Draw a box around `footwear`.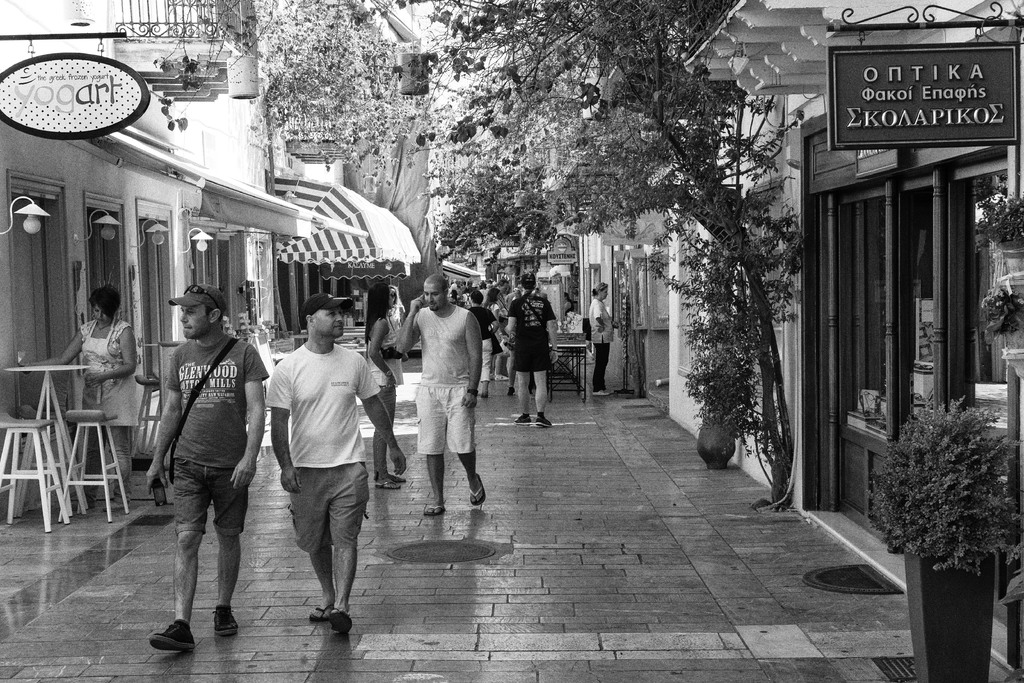
rect(427, 498, 449, 523).
